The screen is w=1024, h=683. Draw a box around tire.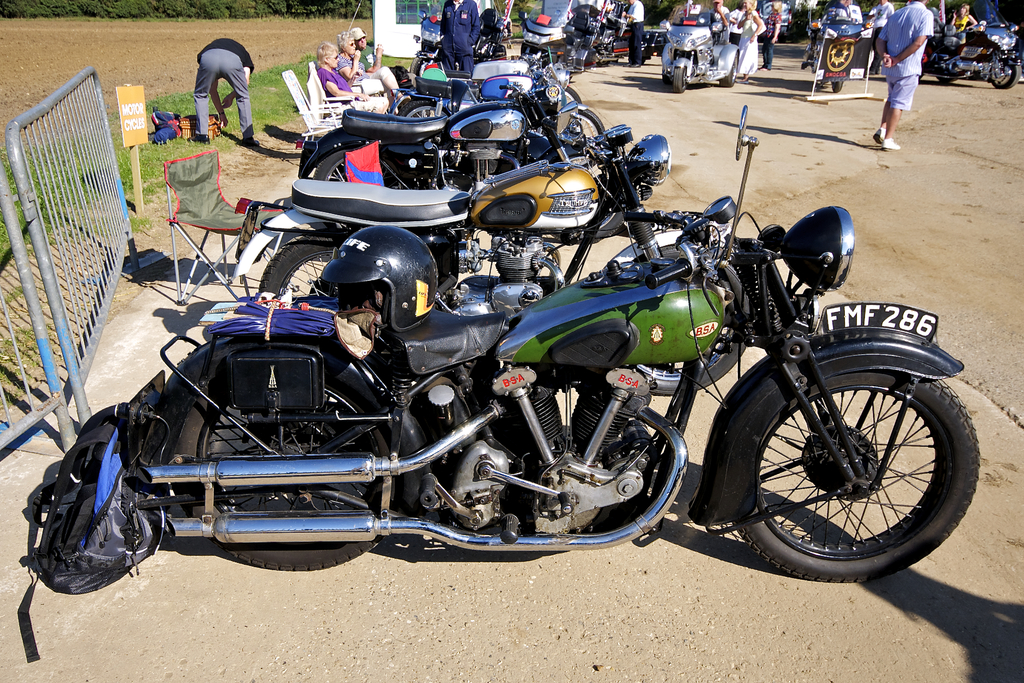
x1=312, y1=144, x2=402, y2=229.
